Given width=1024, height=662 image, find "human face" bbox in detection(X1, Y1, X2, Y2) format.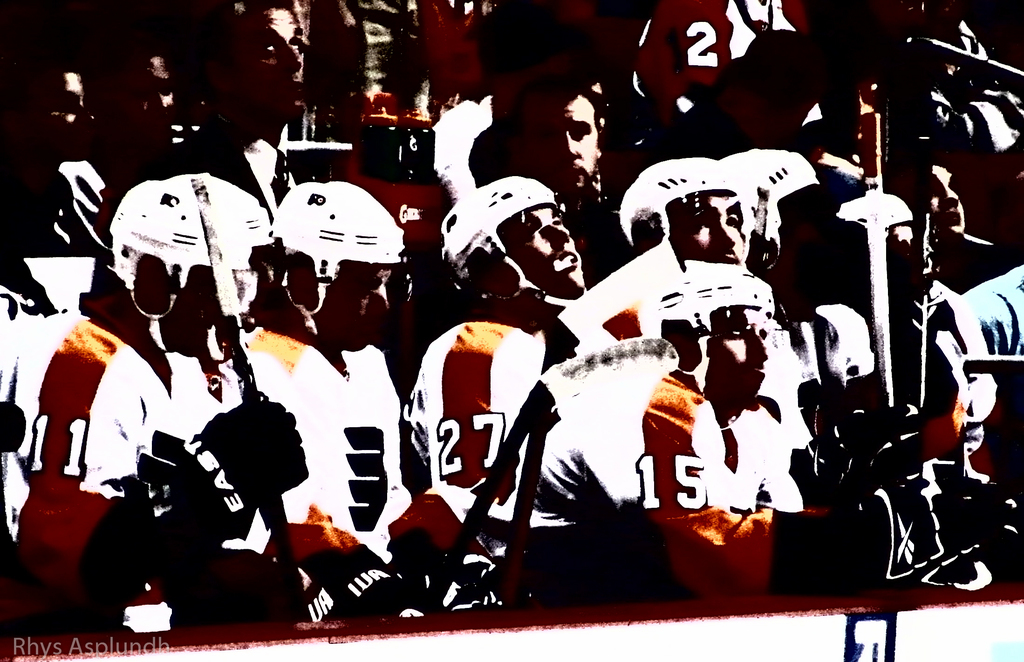
detection(130, 52, 188, 130).
